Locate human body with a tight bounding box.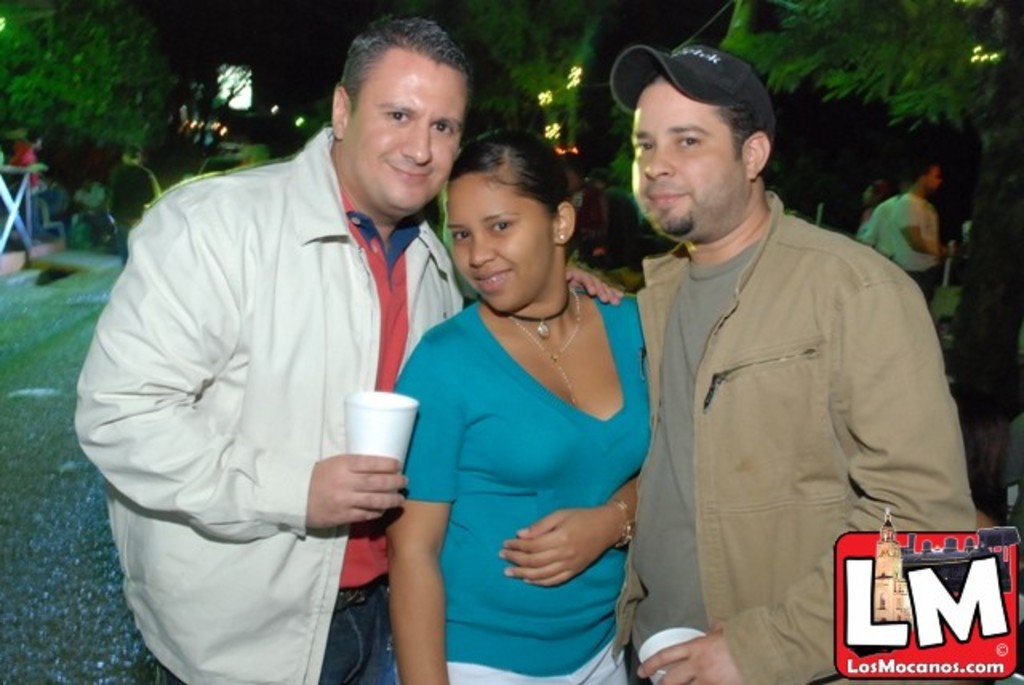
[67, 0, 475, 683].
